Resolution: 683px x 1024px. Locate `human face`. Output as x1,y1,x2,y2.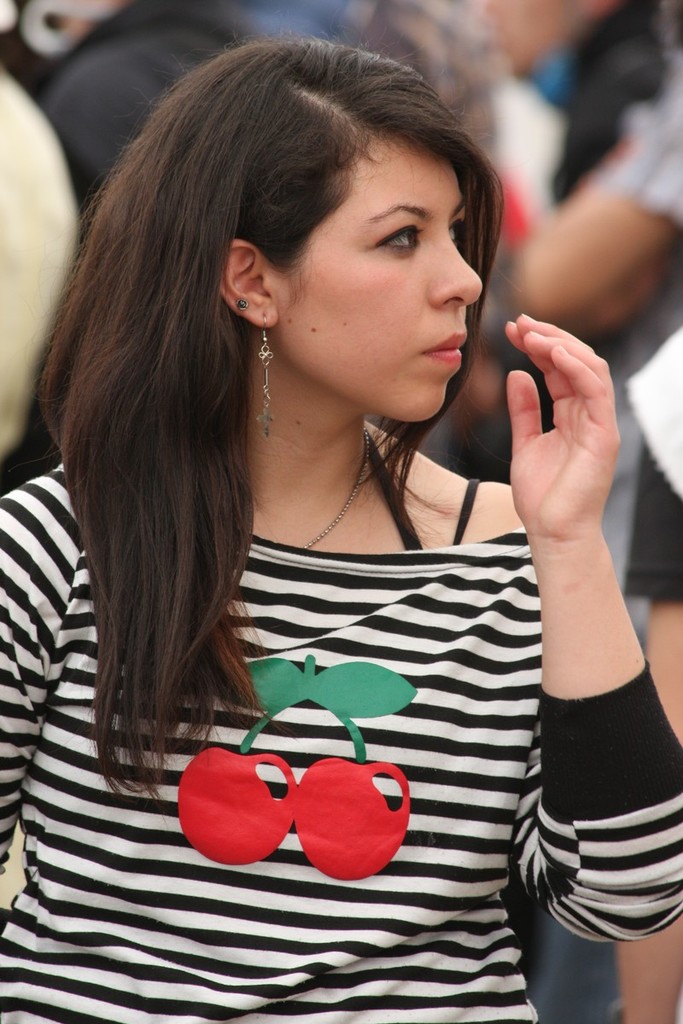
276,132,486,425.
